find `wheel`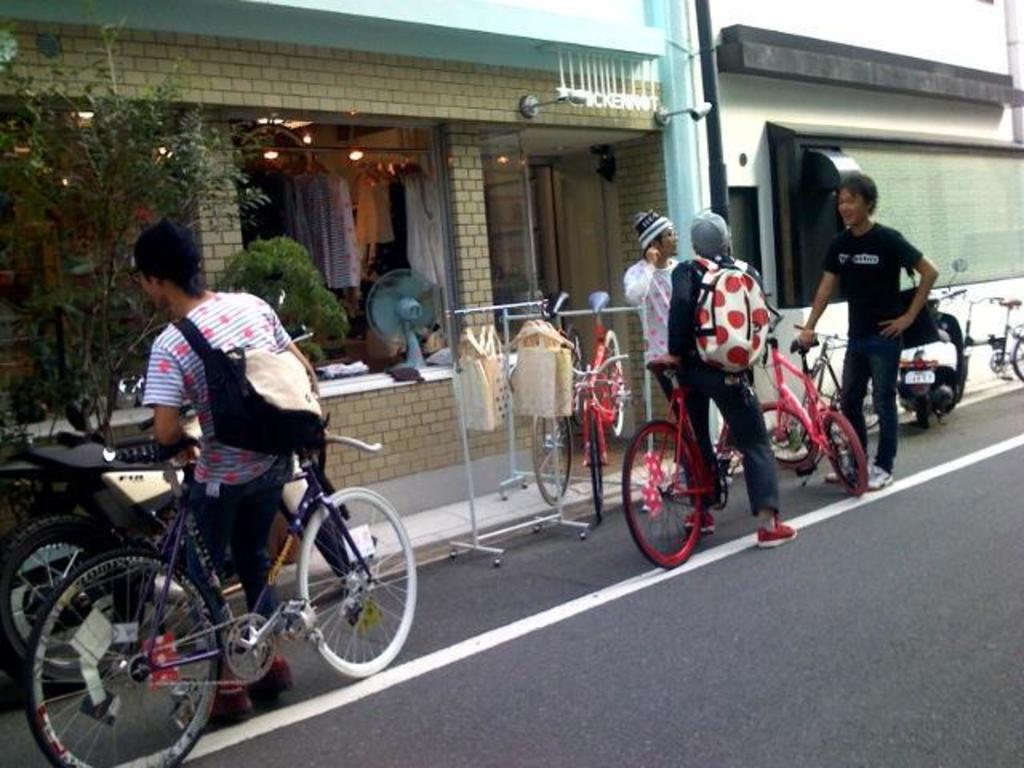
x1=827 y1=408 x2=869 y2=499
